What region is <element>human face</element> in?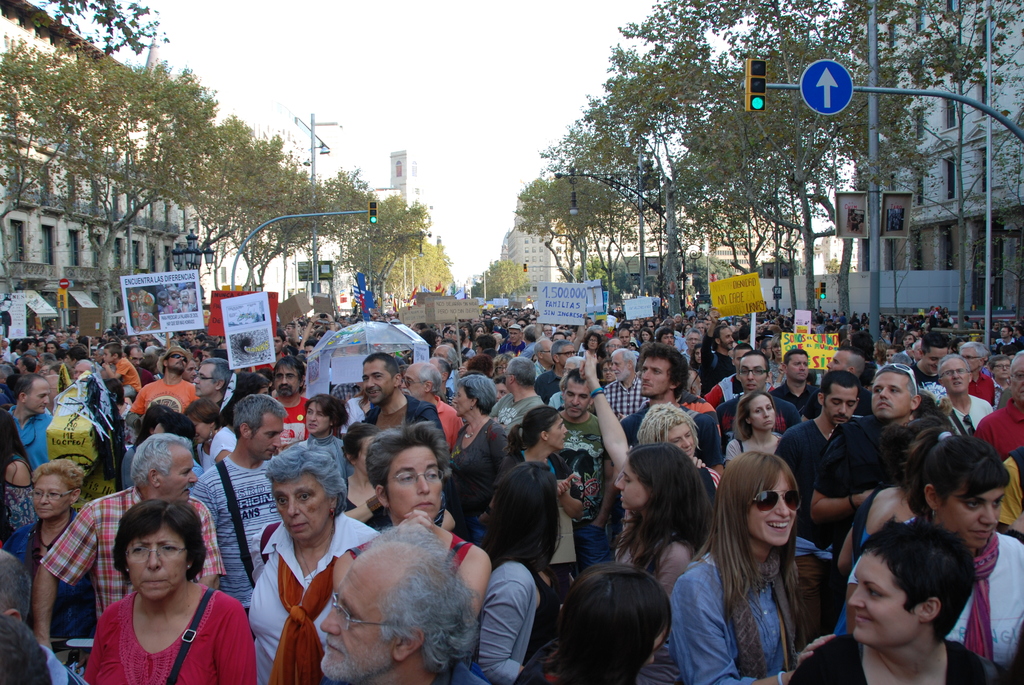
<bbox>124, 529, 186, 602</bbox>.
